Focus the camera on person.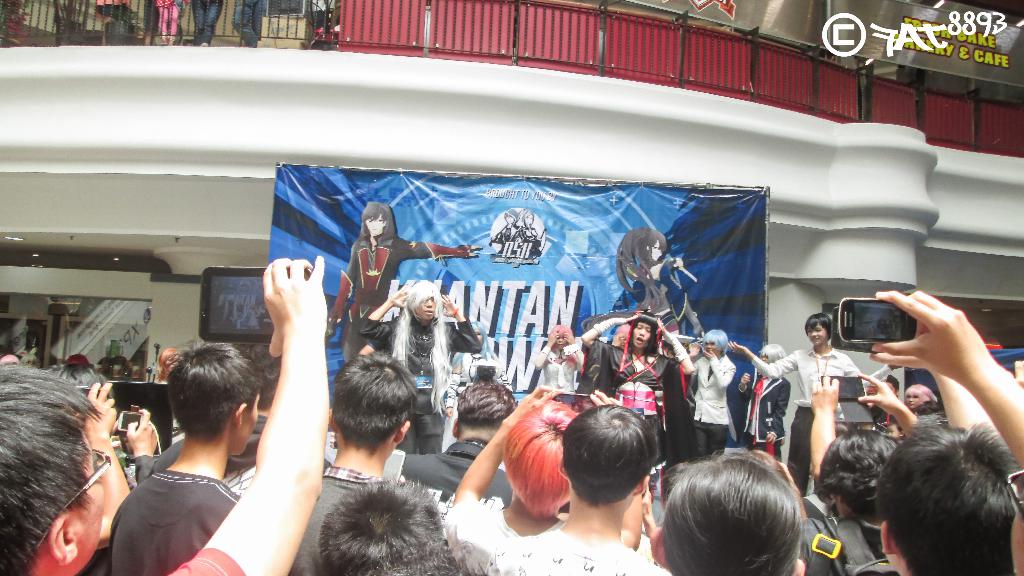
Focus region: x1=360, y1=276, x2=488, y2=452.
